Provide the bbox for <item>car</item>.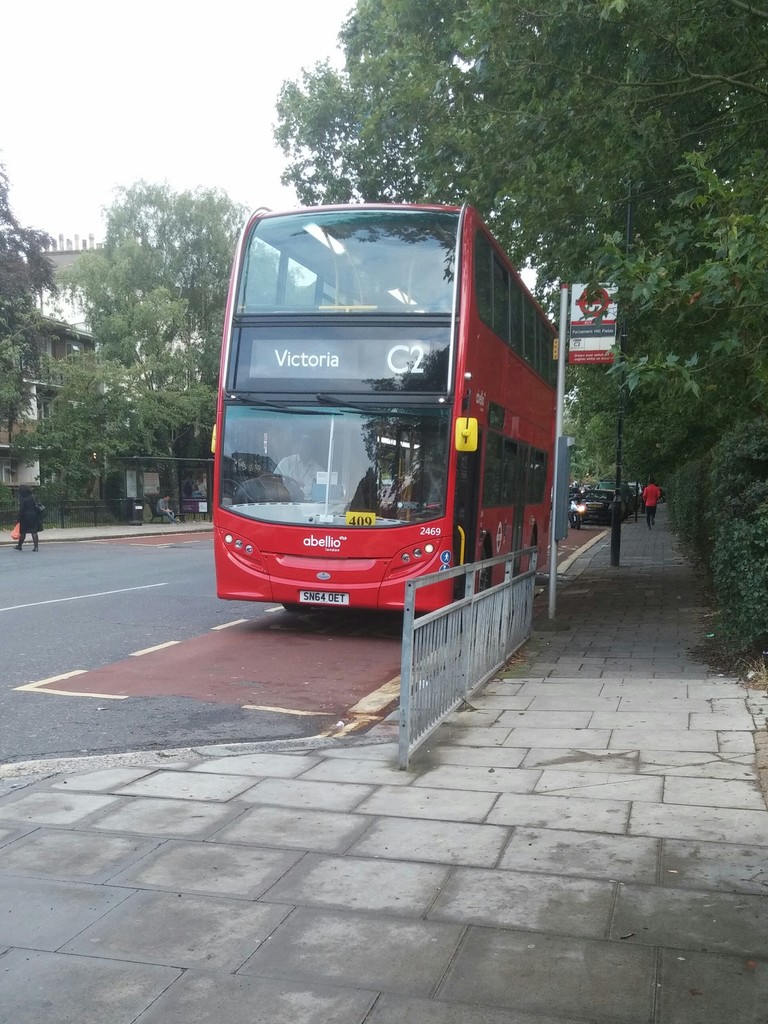
592,476,630,509.
